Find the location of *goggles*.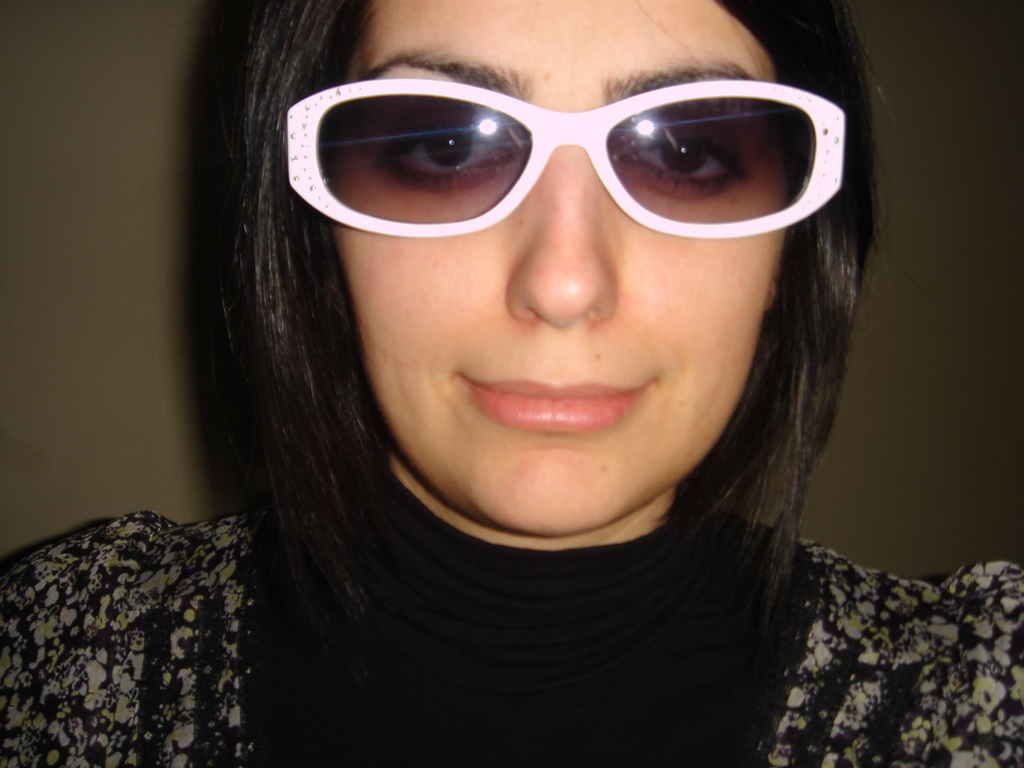
Location: 266,56,885,242.
